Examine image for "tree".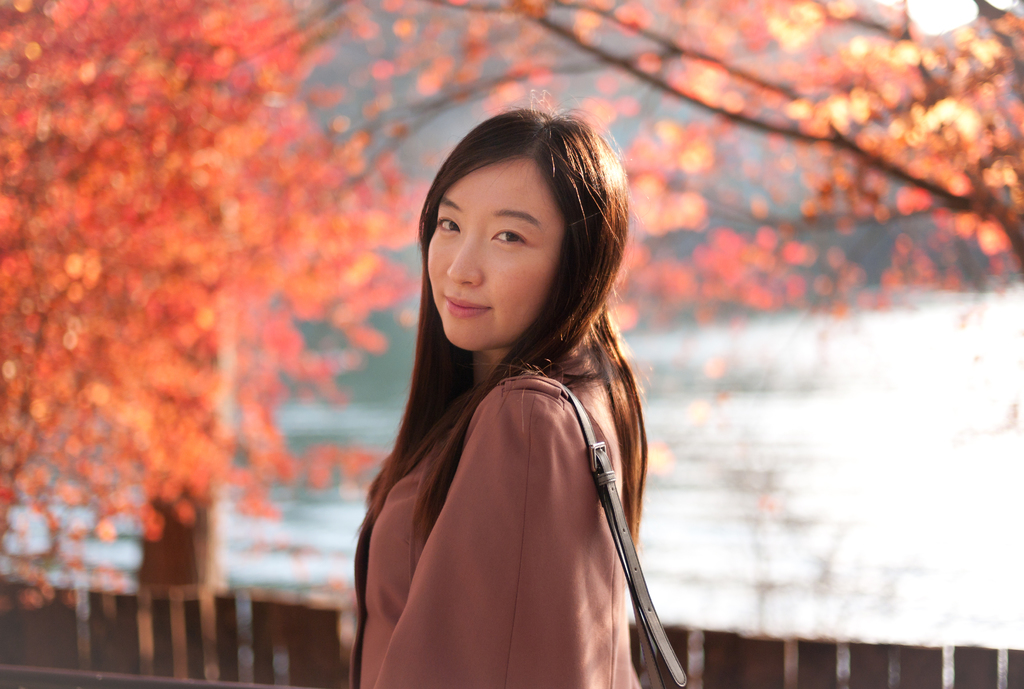
Examination result: 0/0/1023/633.
